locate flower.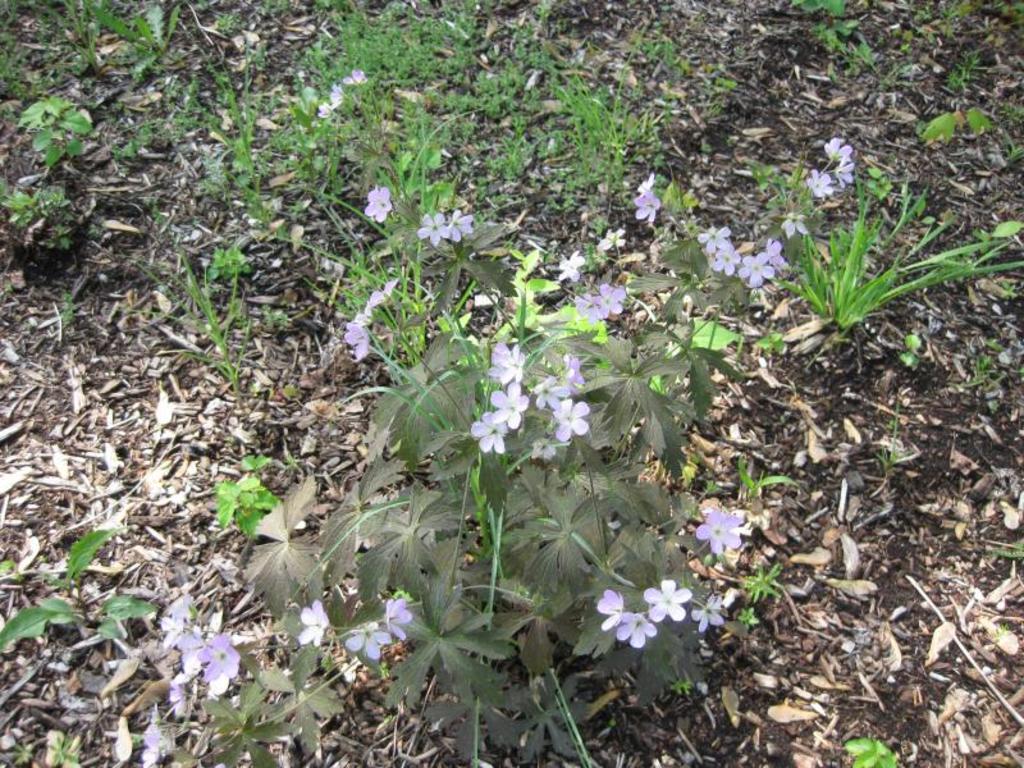
Bounding box: crop(197, 635, 241, 678).
